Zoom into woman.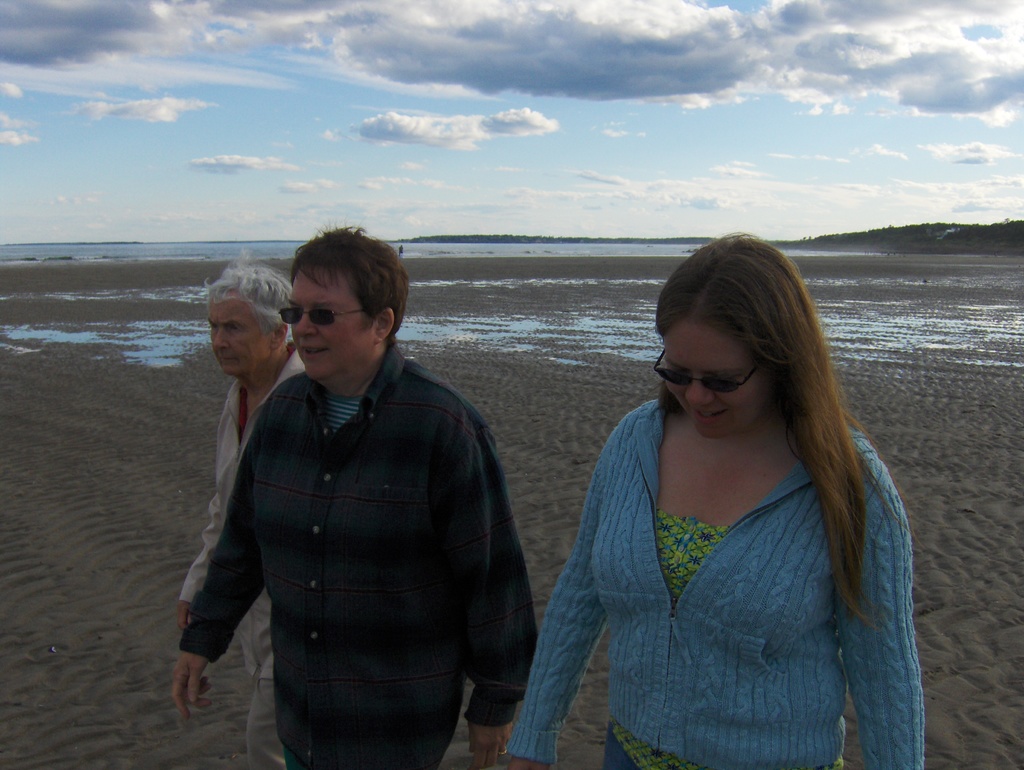
Zoom target: 508, 227, 938, 766.
